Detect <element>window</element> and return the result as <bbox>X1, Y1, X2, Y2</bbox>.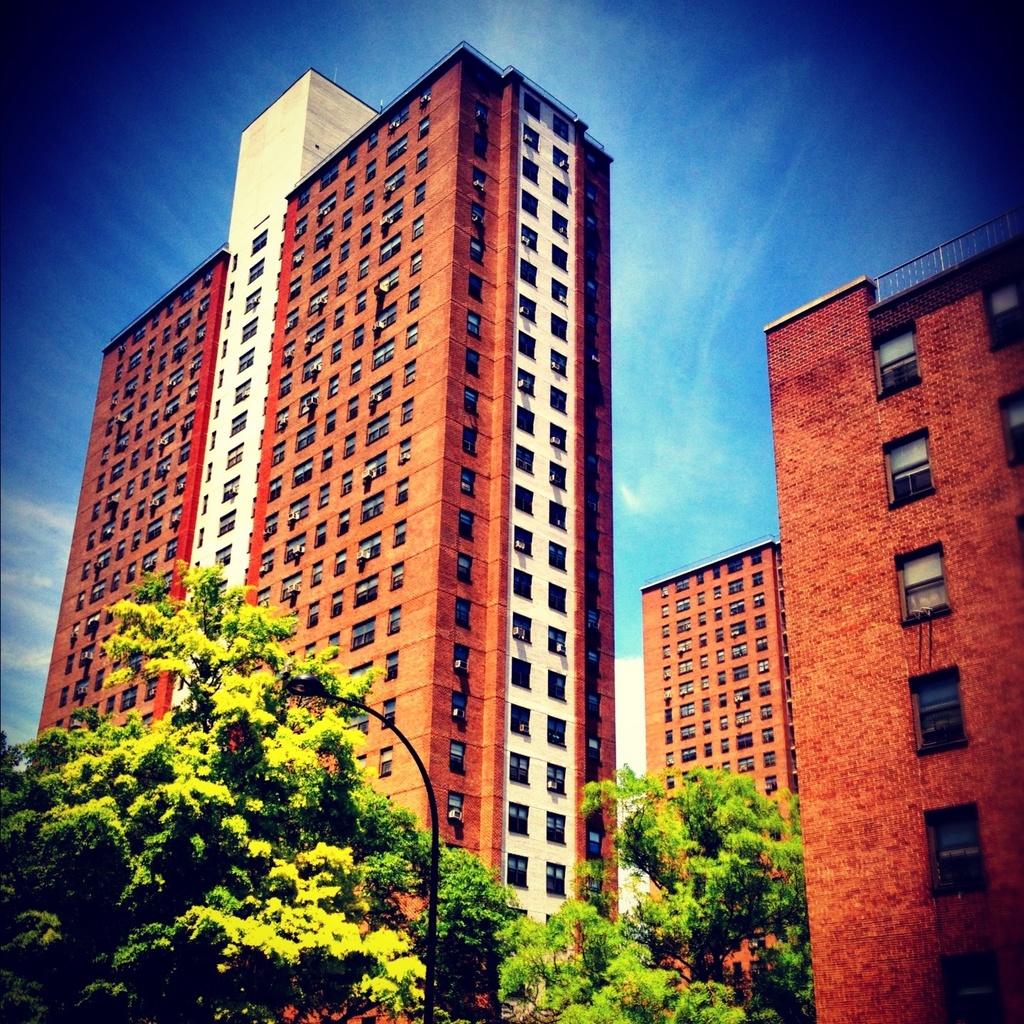
<bbox>677, 596, 687, 610</bbox>.
